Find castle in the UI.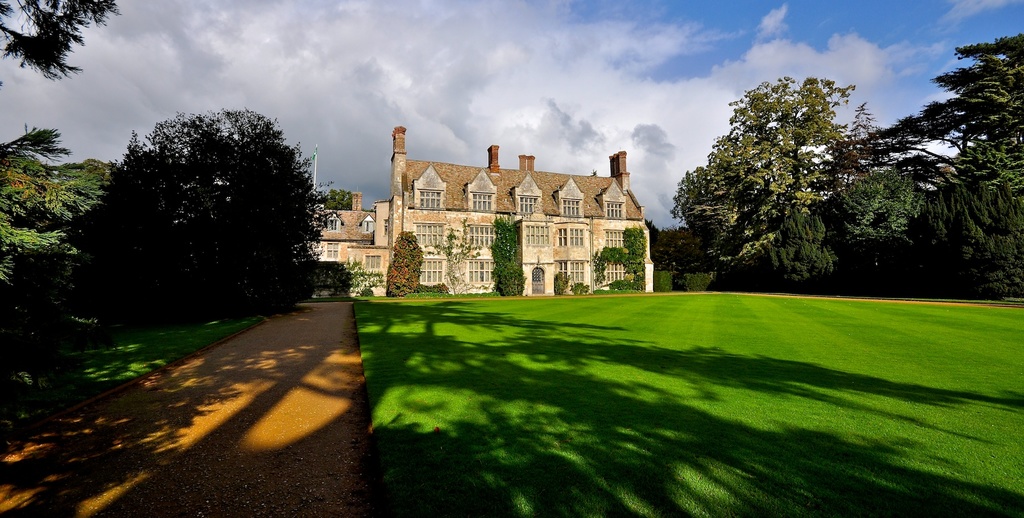
UI element at bbox=(367, 133, 653, 298).
